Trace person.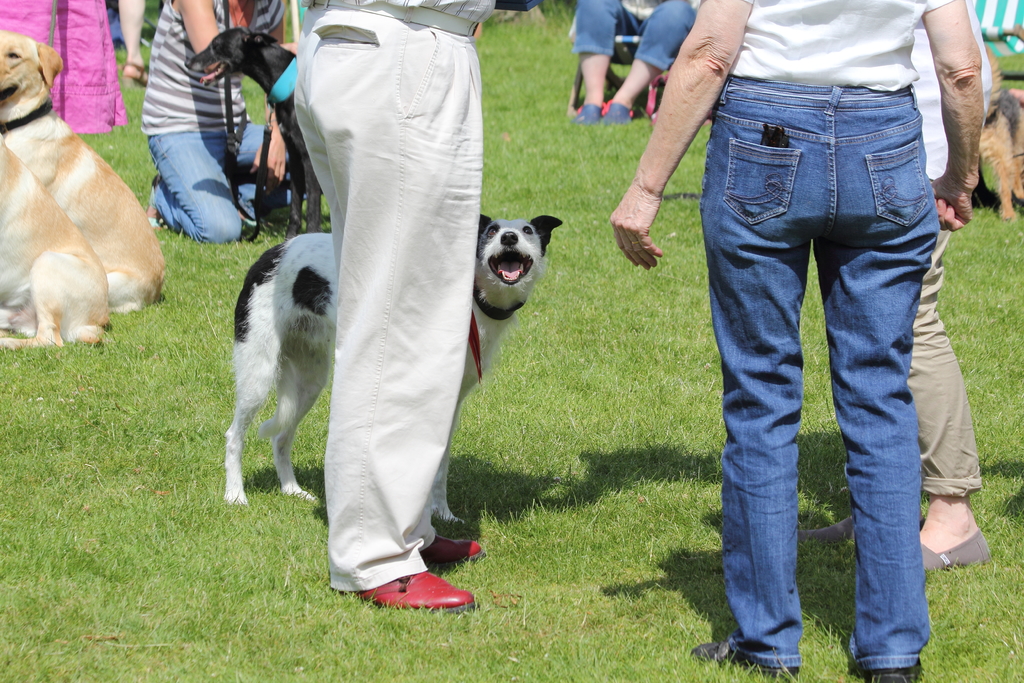
Traced to (x1=605, y1=0, x2=984, y2=682).
